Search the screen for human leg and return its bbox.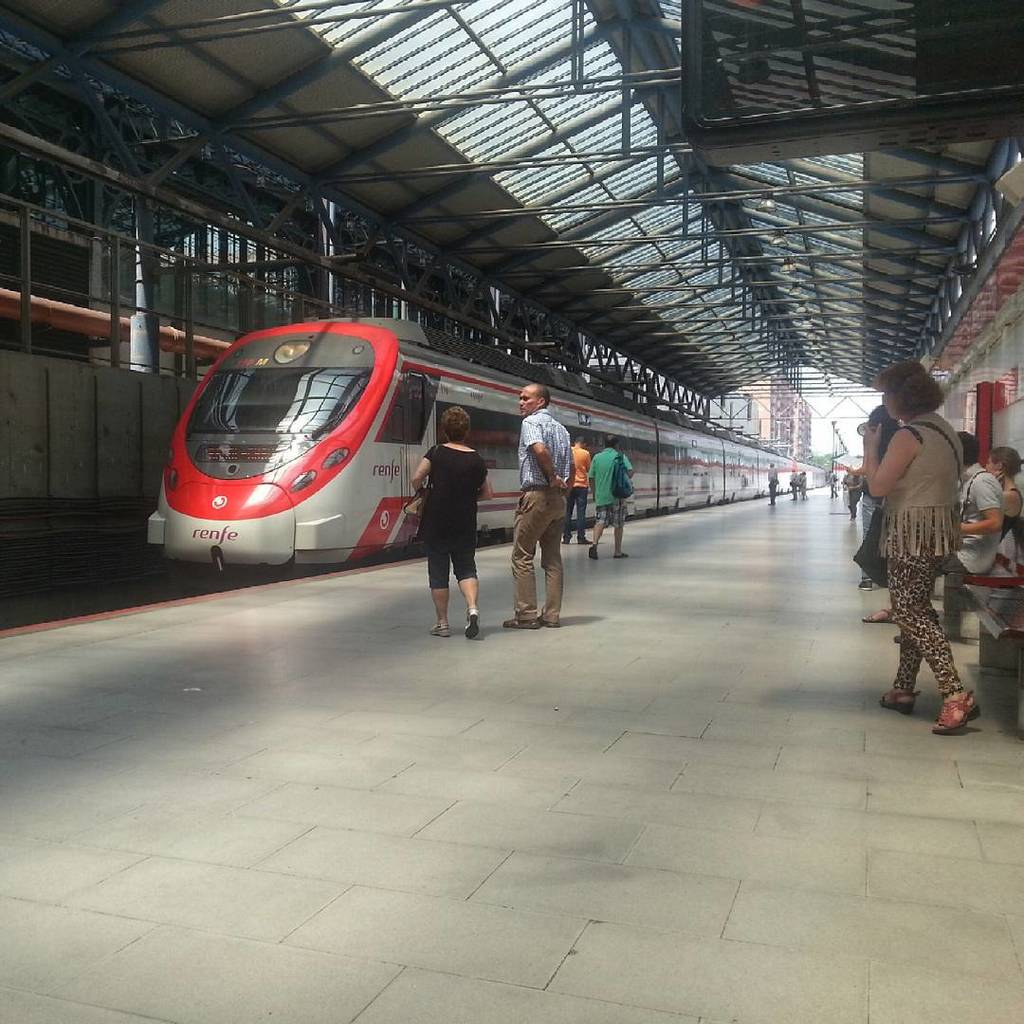
Found: 880,519,954,717.
